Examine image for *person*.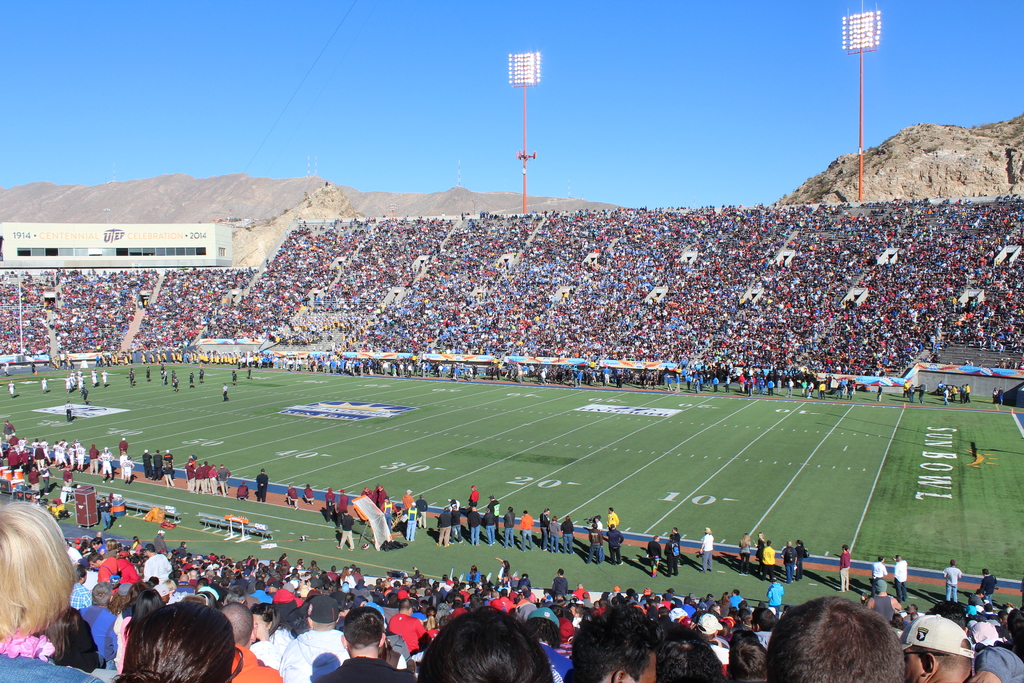
Examination result: 589:514:602:533.
